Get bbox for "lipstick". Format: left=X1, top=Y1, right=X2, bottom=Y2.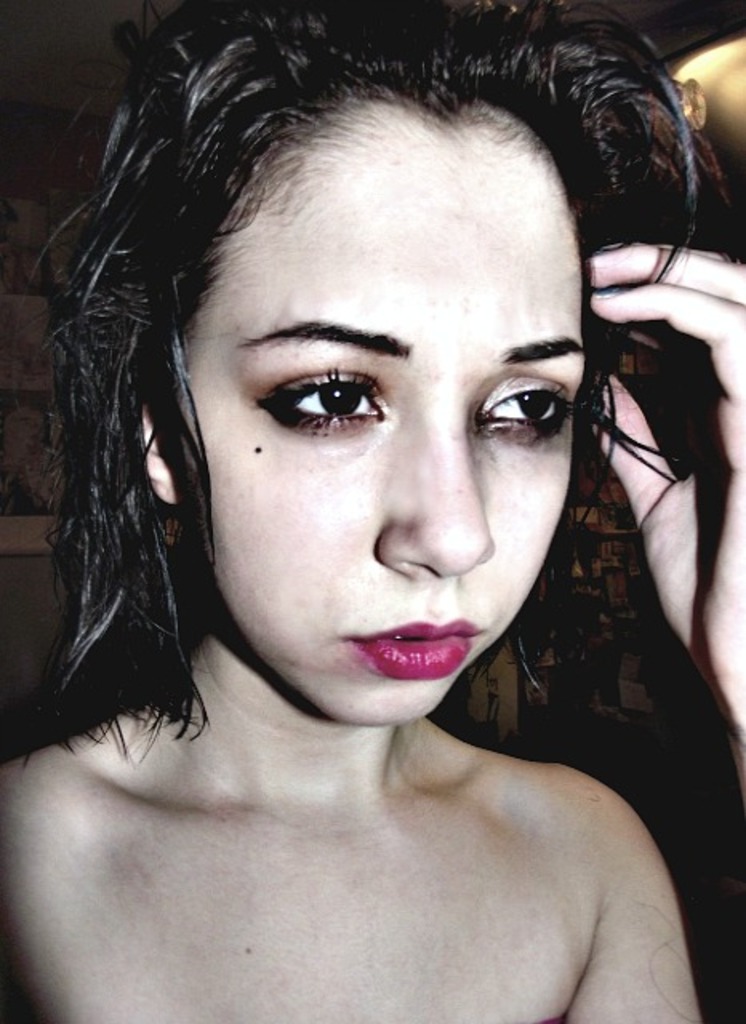
left=354, top=618, right=485, bottom=680.
